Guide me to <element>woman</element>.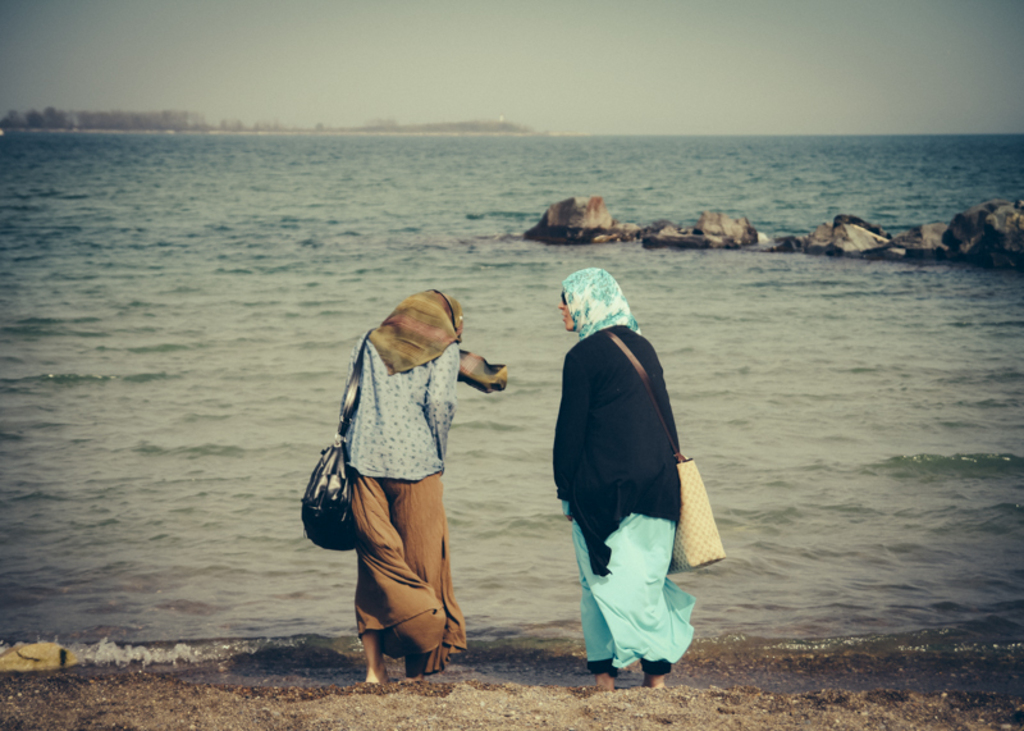
Guidance: bbox(545, 270, 701, 695).
